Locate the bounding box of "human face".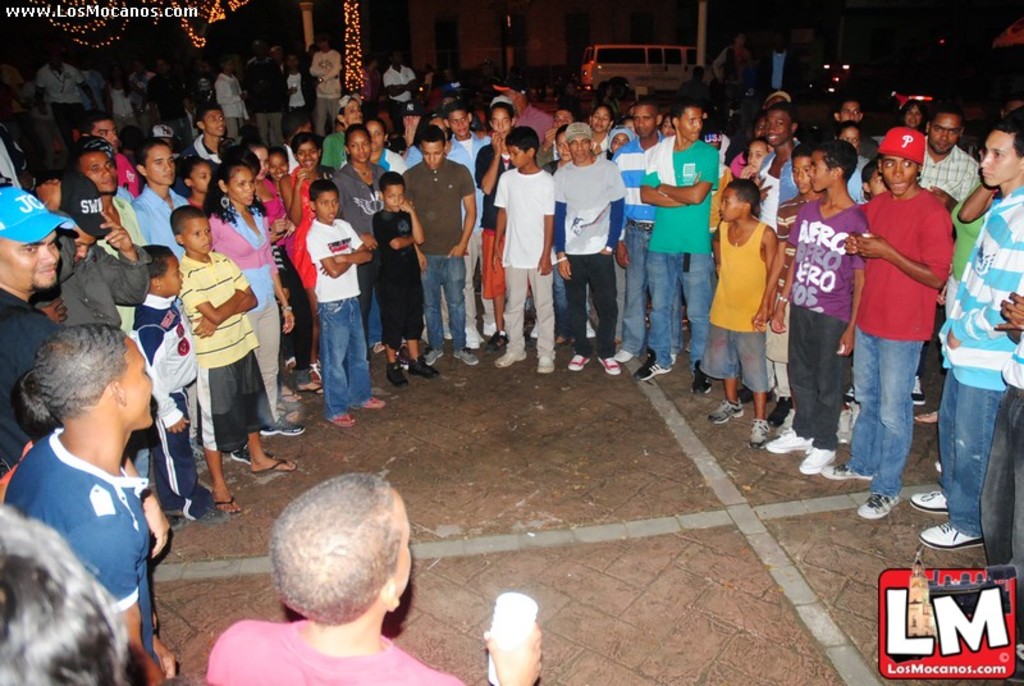
Bounding box: l=837, t=129, r=860, b=150.
